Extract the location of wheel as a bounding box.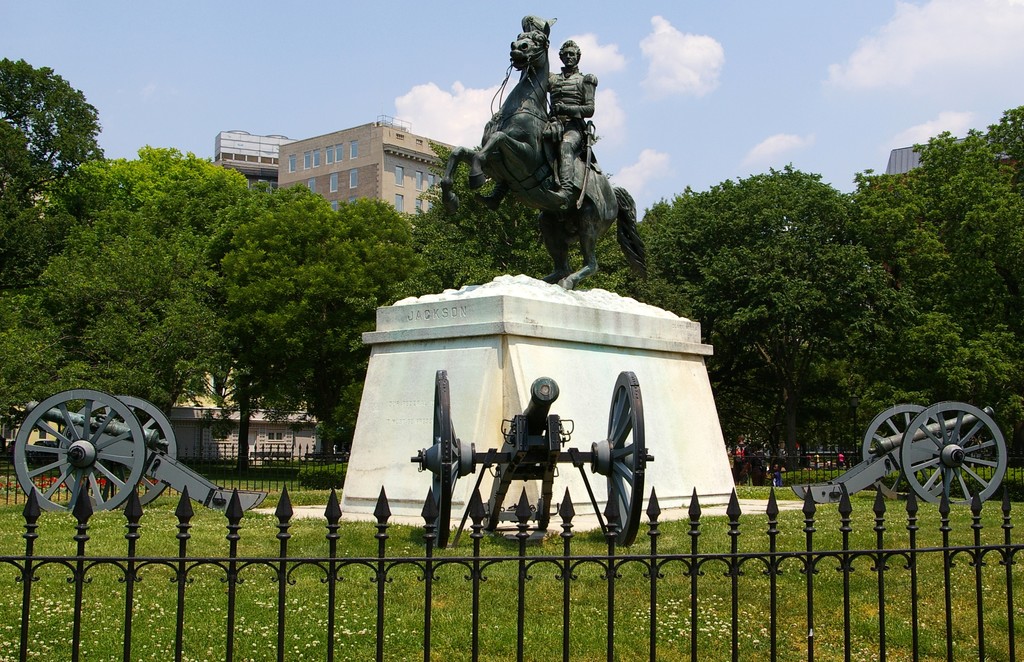
bbox=[15, 387, 147, 515].
